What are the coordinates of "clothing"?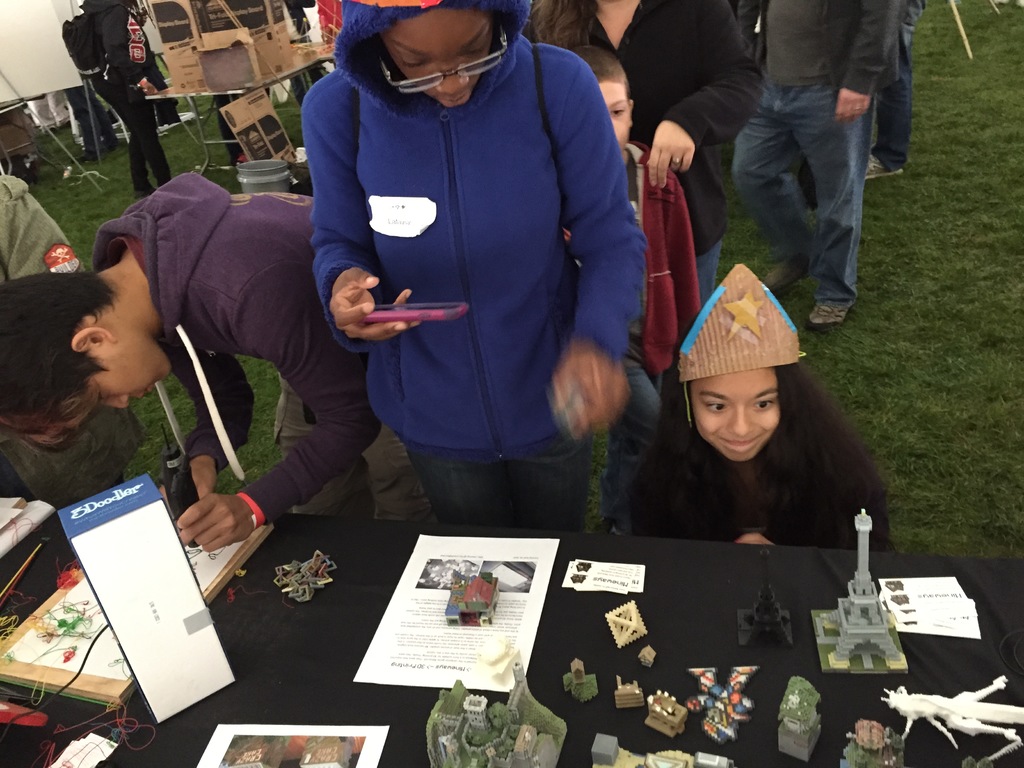
[x1=639, y1=360, x2=899, y2=556].
